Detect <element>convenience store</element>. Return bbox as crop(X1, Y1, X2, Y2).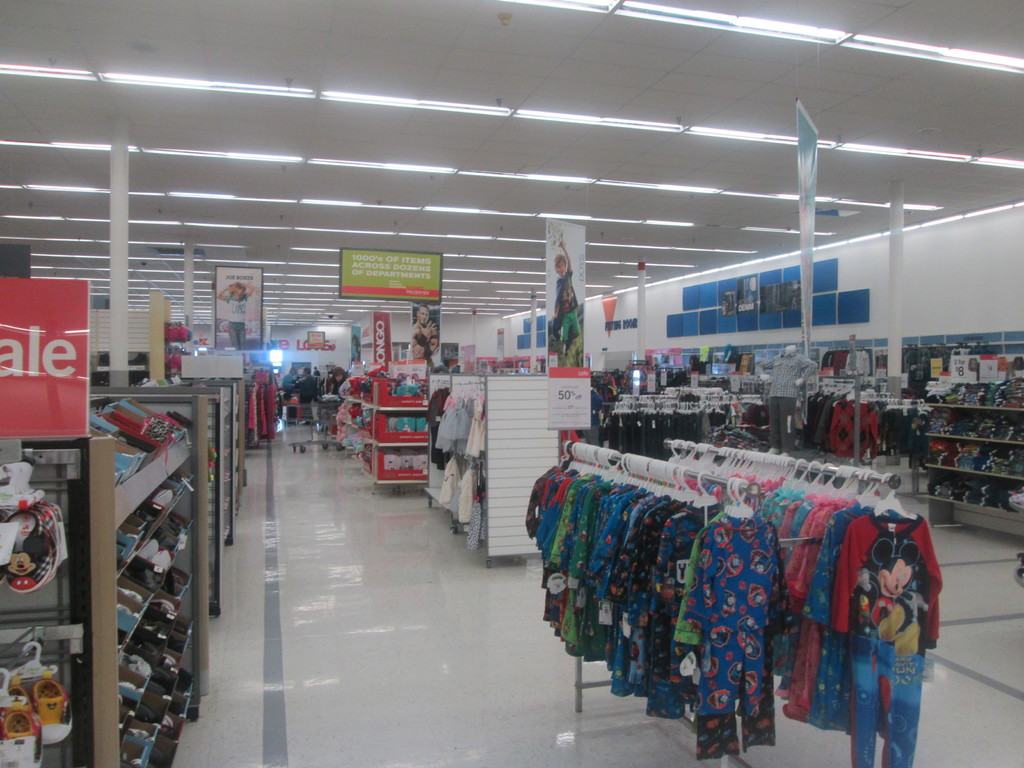
crop(19, 59, 1020, 735).
